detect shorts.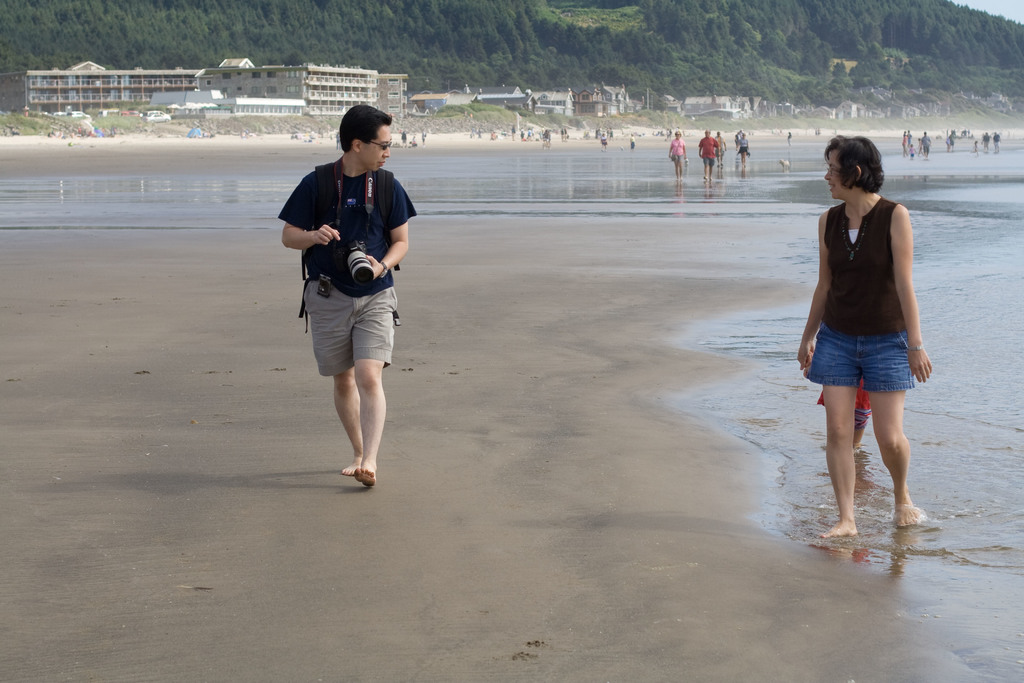
Detected at crop(301, 283, 396, 379).
